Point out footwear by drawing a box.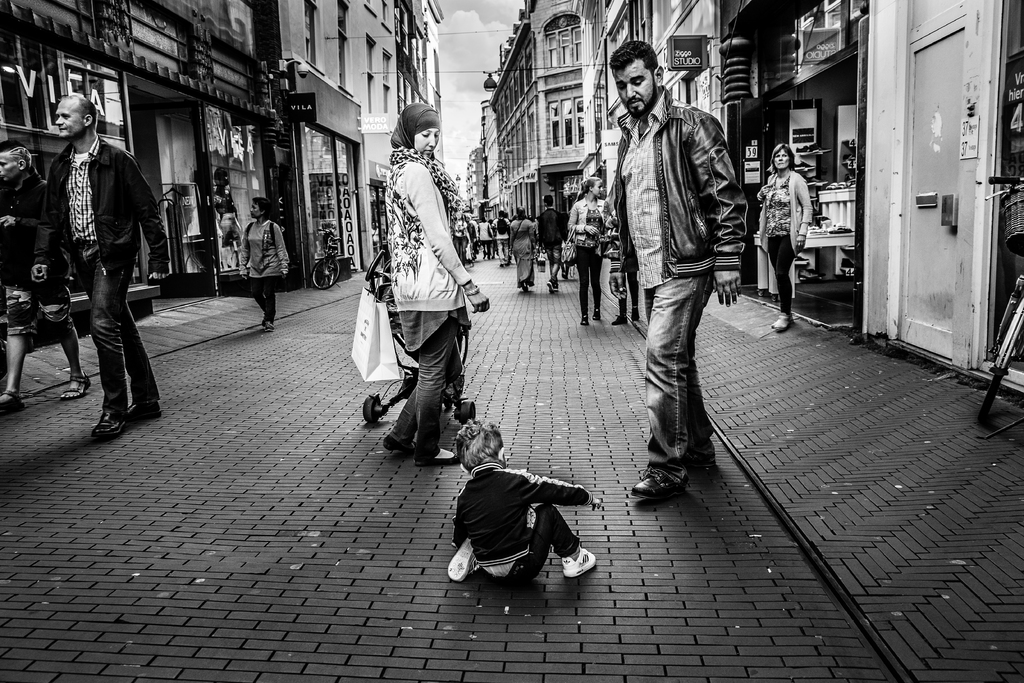
bbox=(579, 312, 588, 324).
